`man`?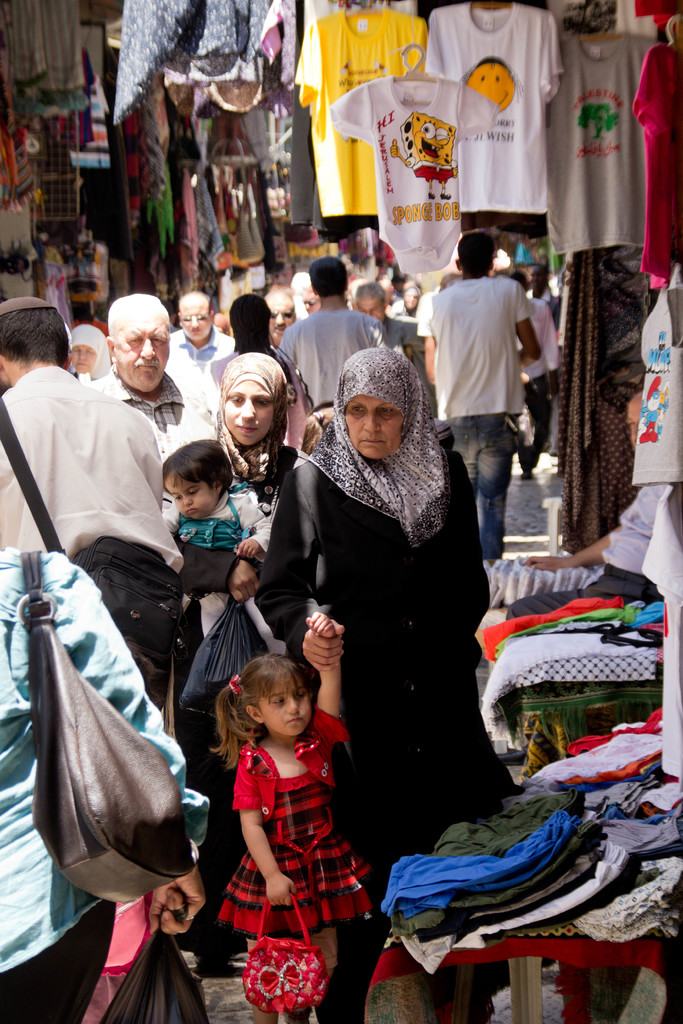
(270,288,296,355)
